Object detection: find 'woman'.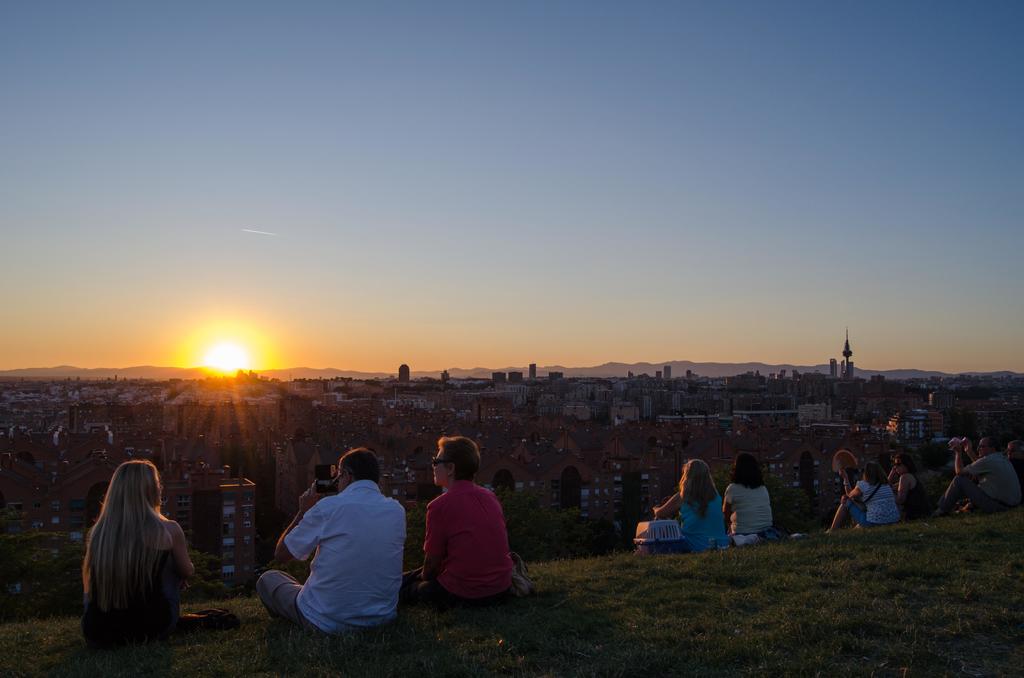
box=[74, 467, 186, 660].
